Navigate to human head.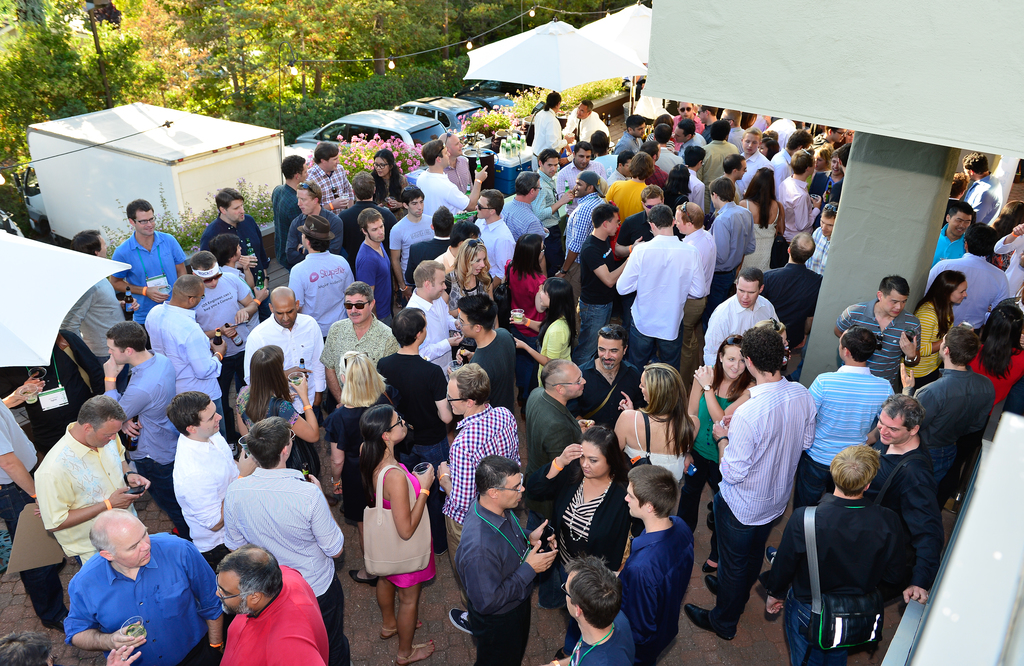
Navigation target: {"left": 173, "top": 274, "right": 206, "bottom": 308}.
